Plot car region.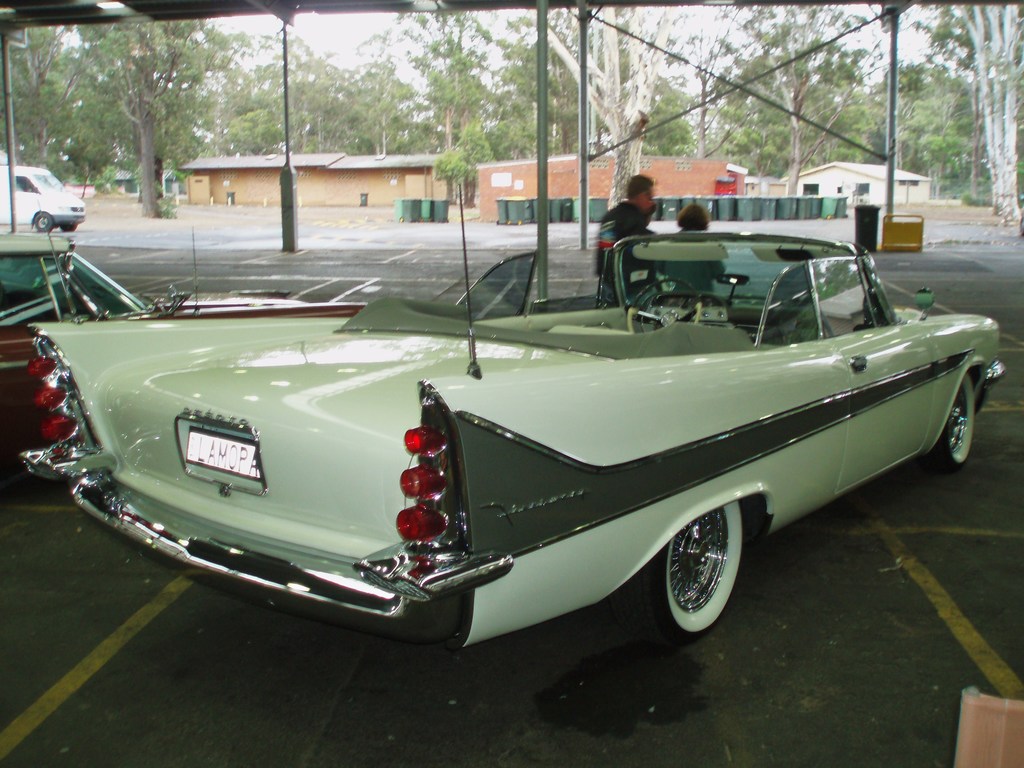
Plotted at (left=0, top=200, right=367, bottom=440).
